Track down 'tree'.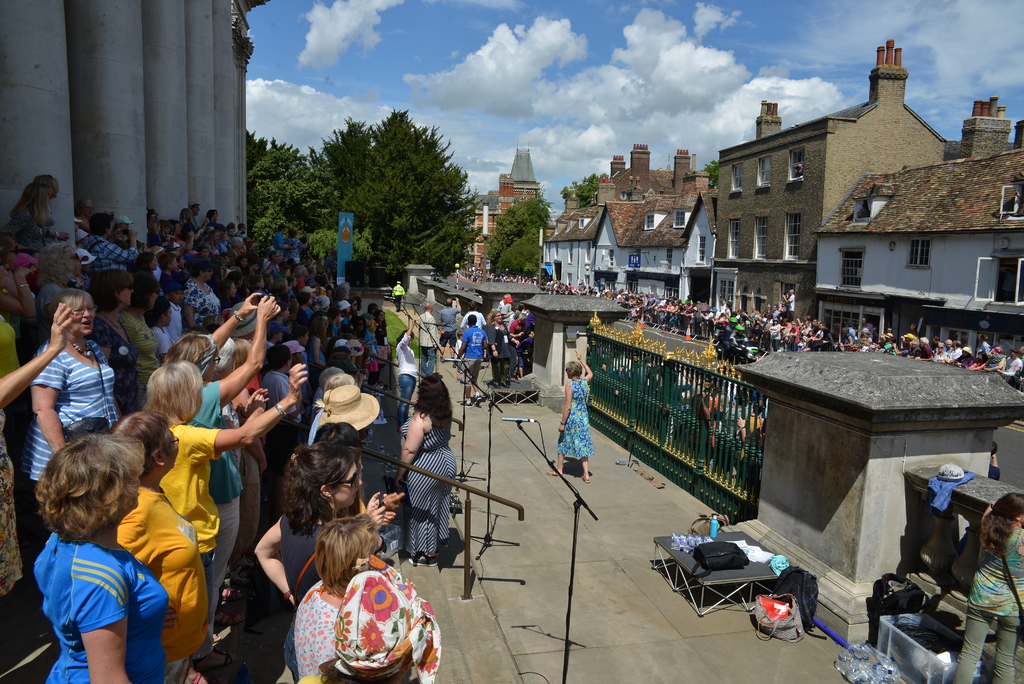
Tracked to box(705, 163, 721, 193).
